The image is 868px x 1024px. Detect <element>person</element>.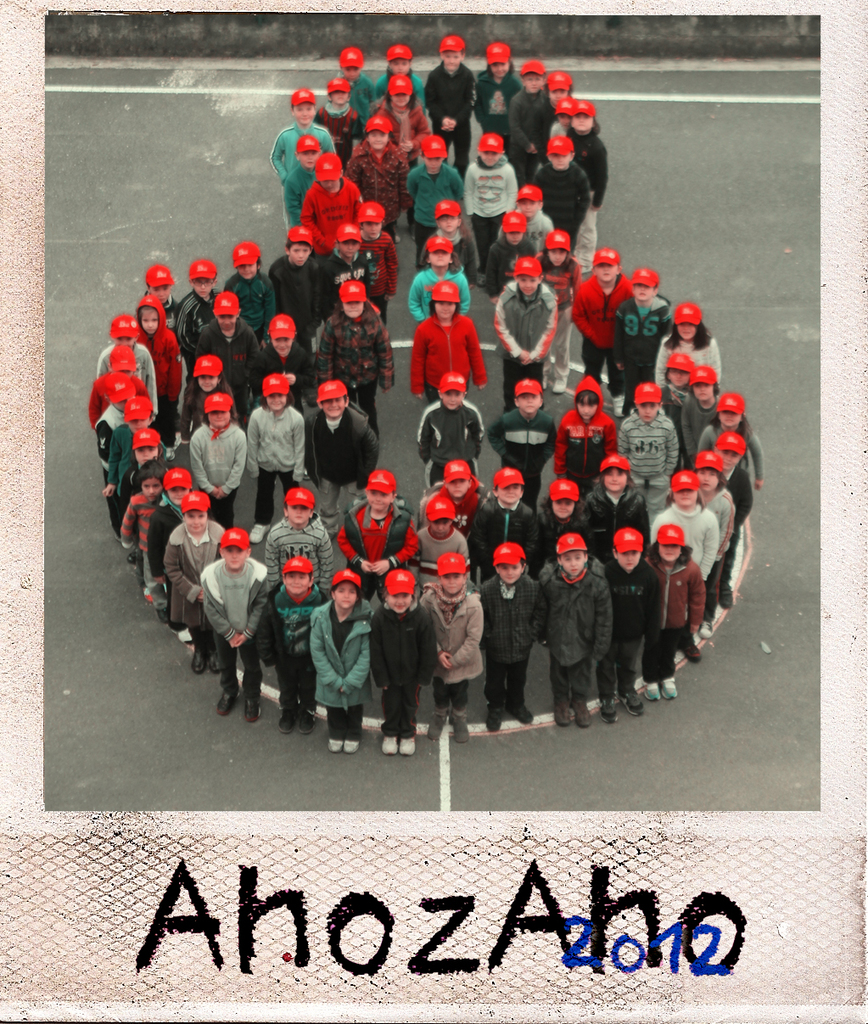
Detection: [left=457, top=126, right=518, bottom=277].
